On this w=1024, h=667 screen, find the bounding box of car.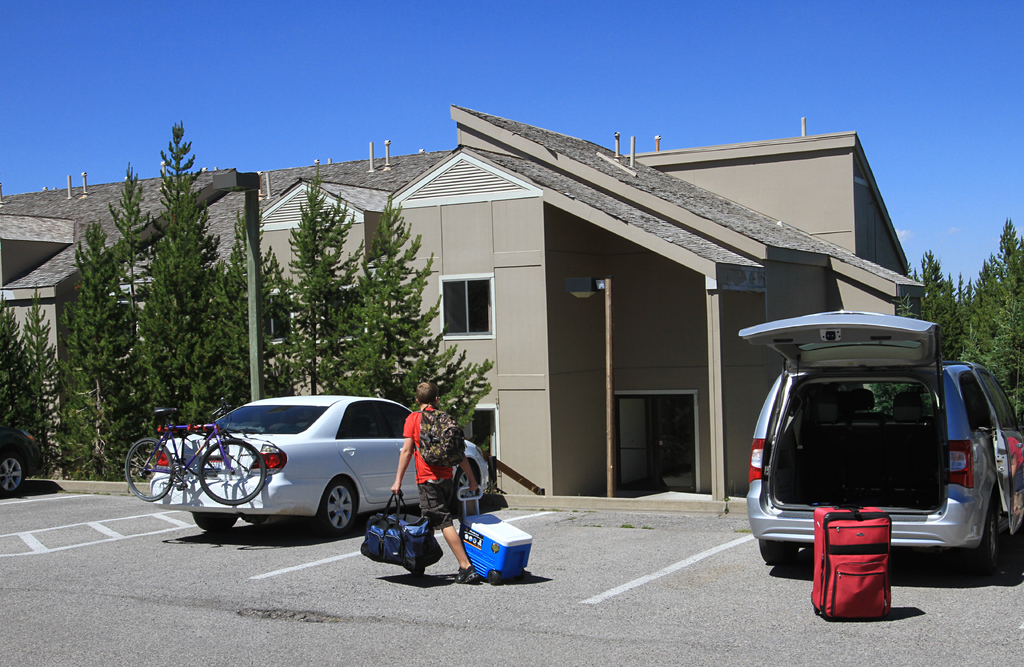
Bounding box: crop(0, 422, 45, 499).
